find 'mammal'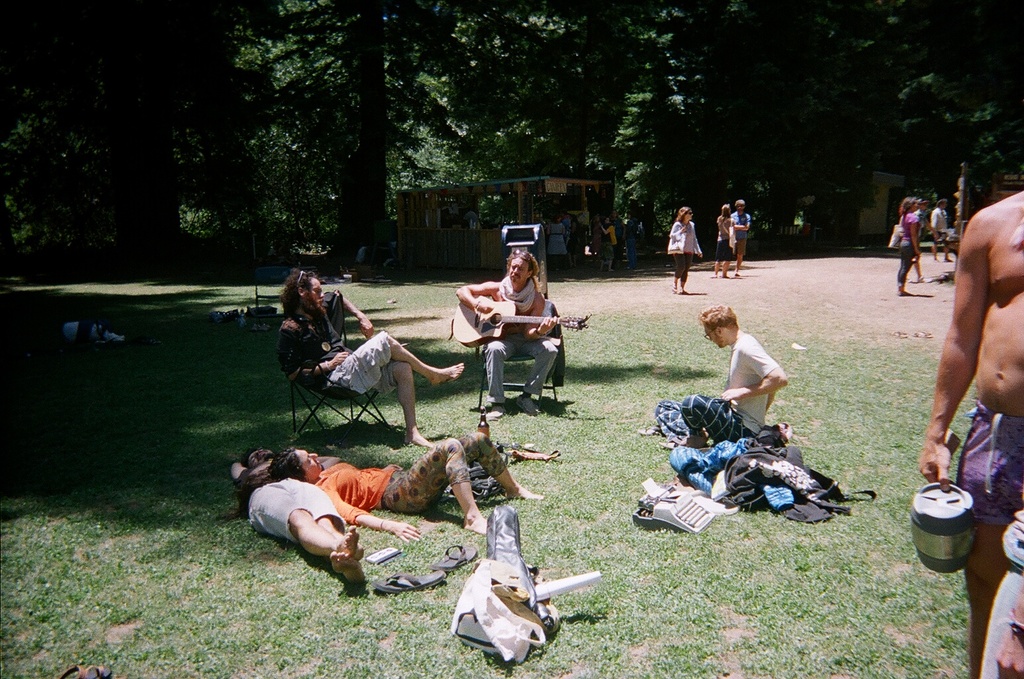
(x1=668, y1=208, x2=699, y2=291)
